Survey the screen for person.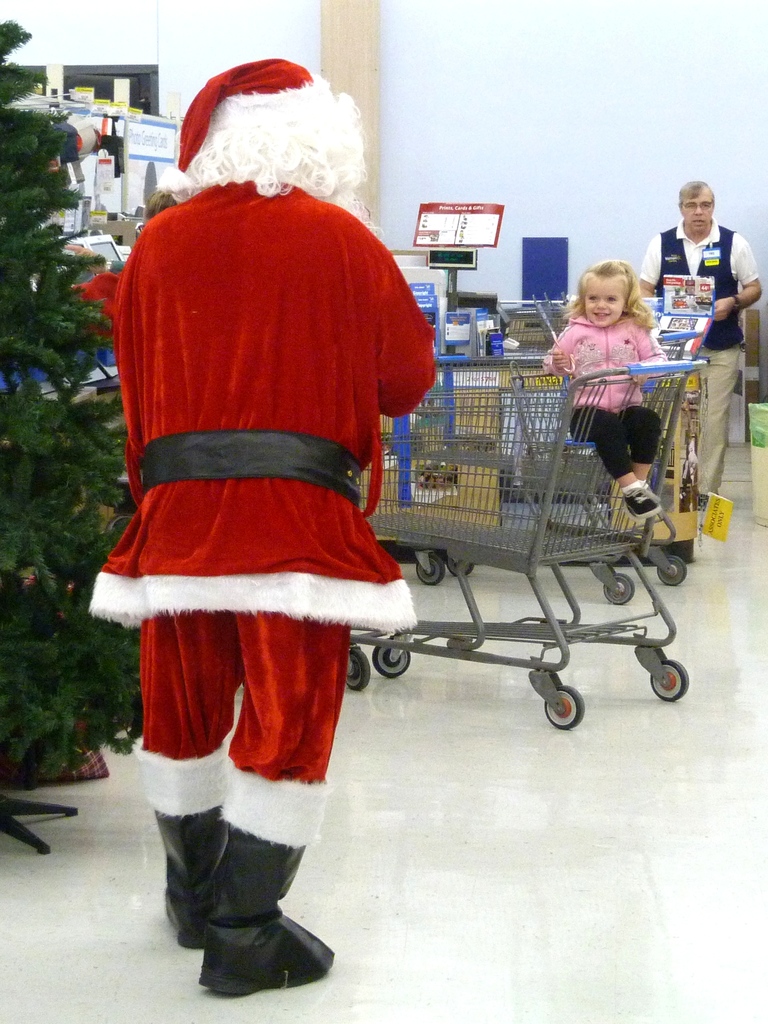
Survey found: <bbox>540, 269, 671, 531</bbox>.
